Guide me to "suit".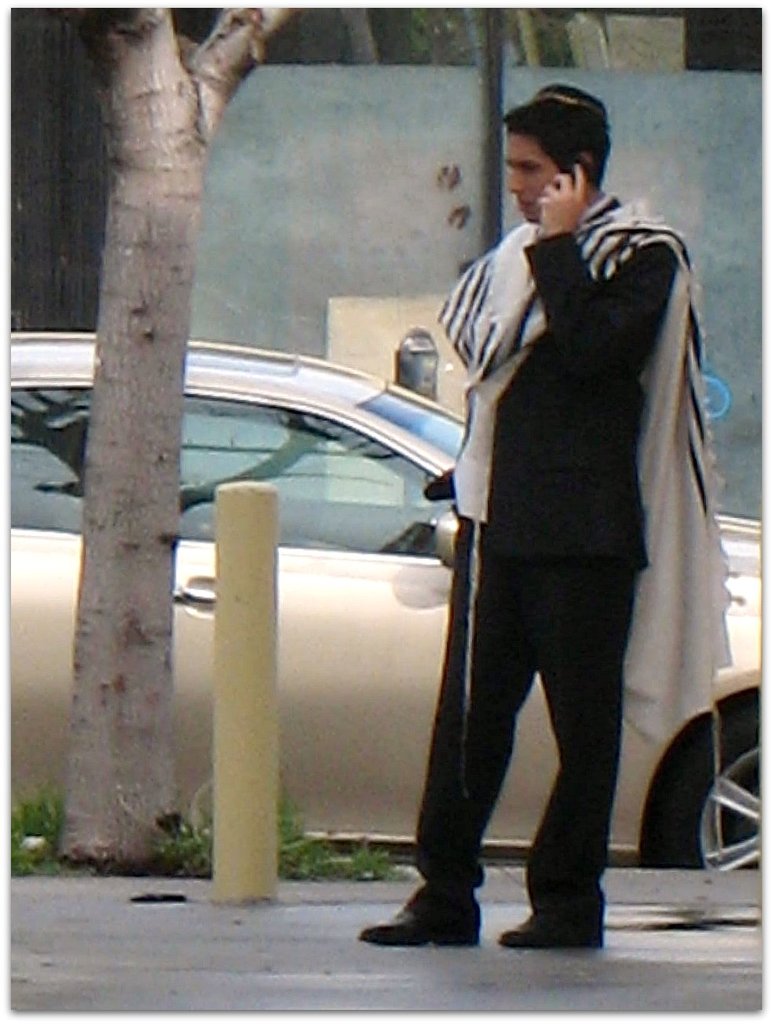
Guidance: box=[400, 260, 703, 930].
